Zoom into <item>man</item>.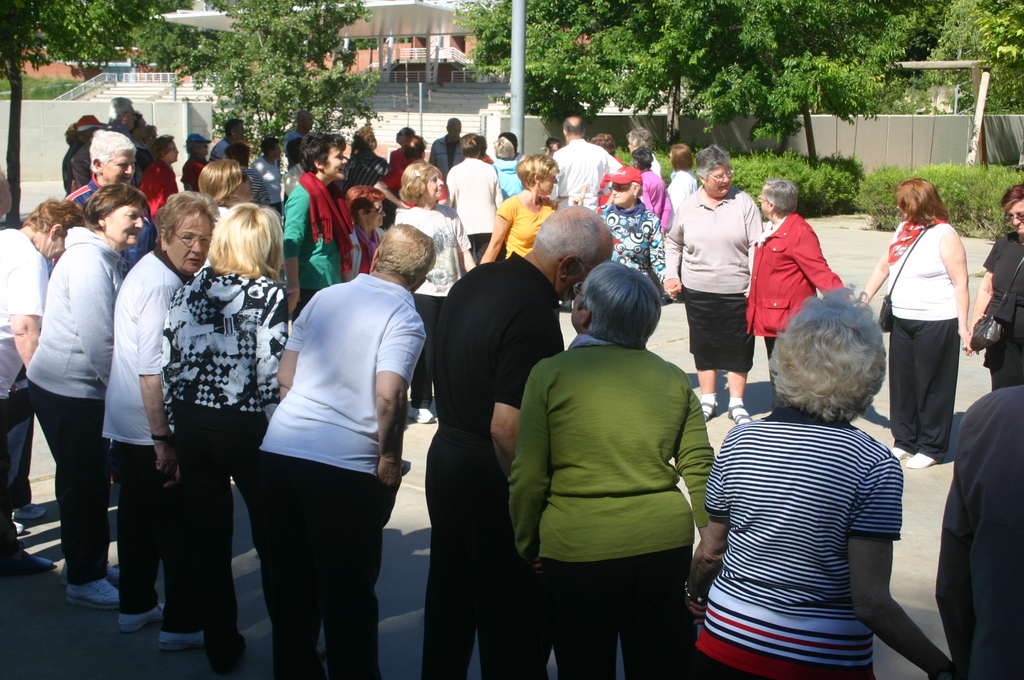
Zoom target: [506,254,715,679].
